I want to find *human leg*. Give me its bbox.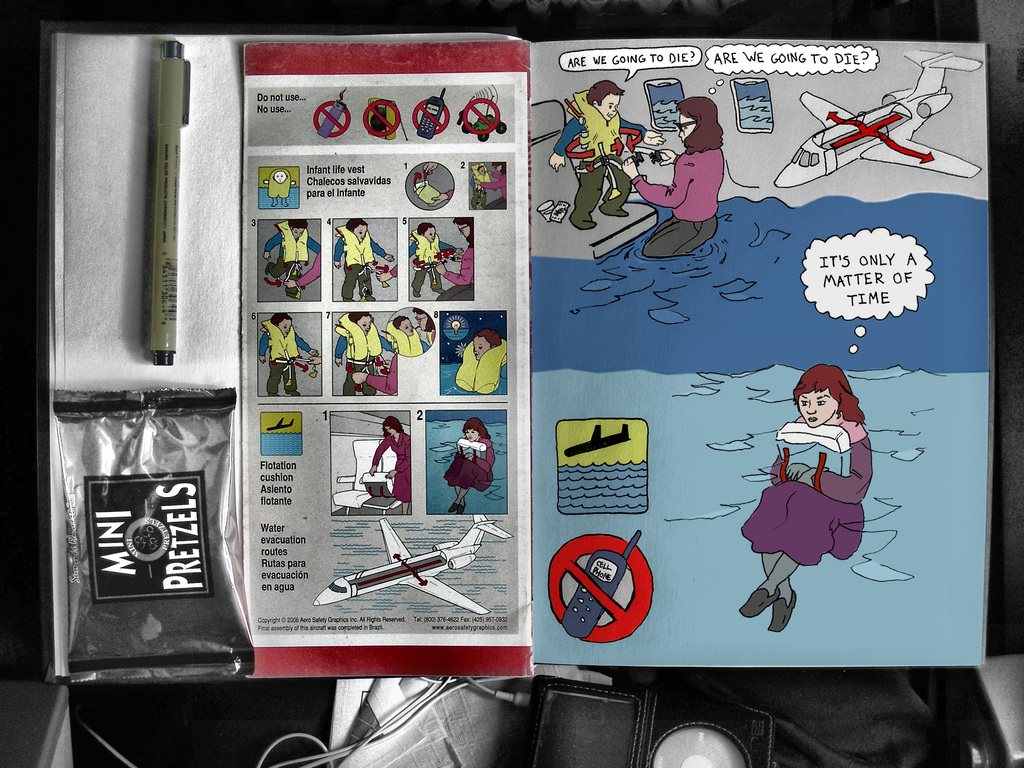
736, 548, 797, 634.
